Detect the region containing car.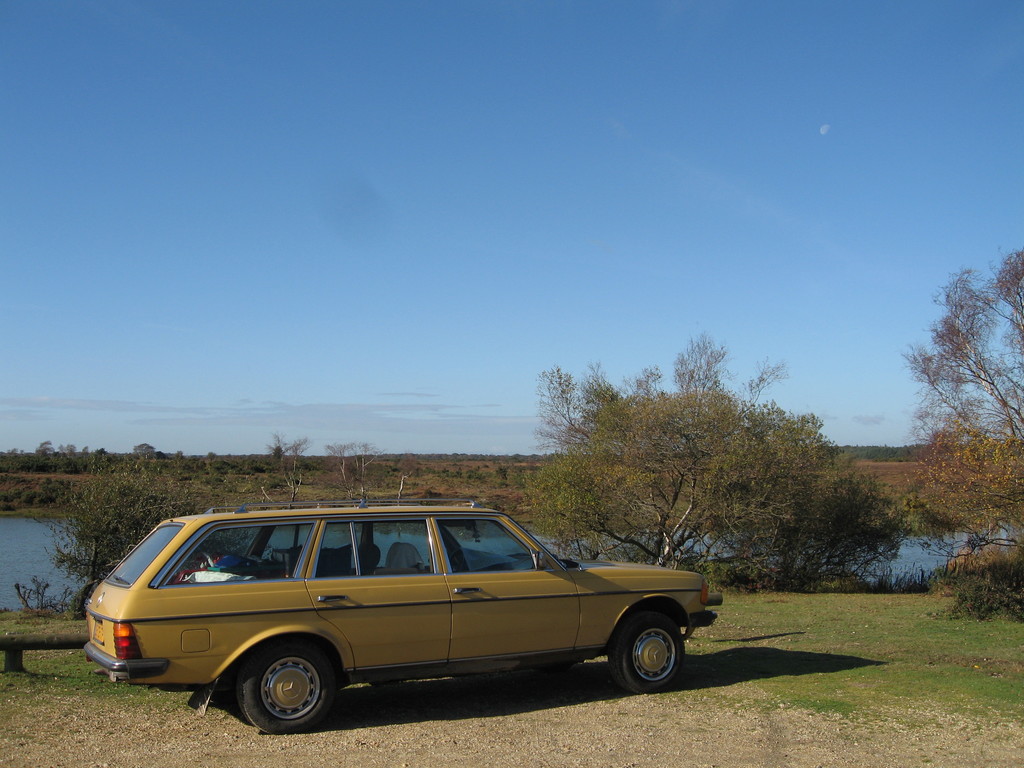
bbox=[82, 500, 718, 735].
